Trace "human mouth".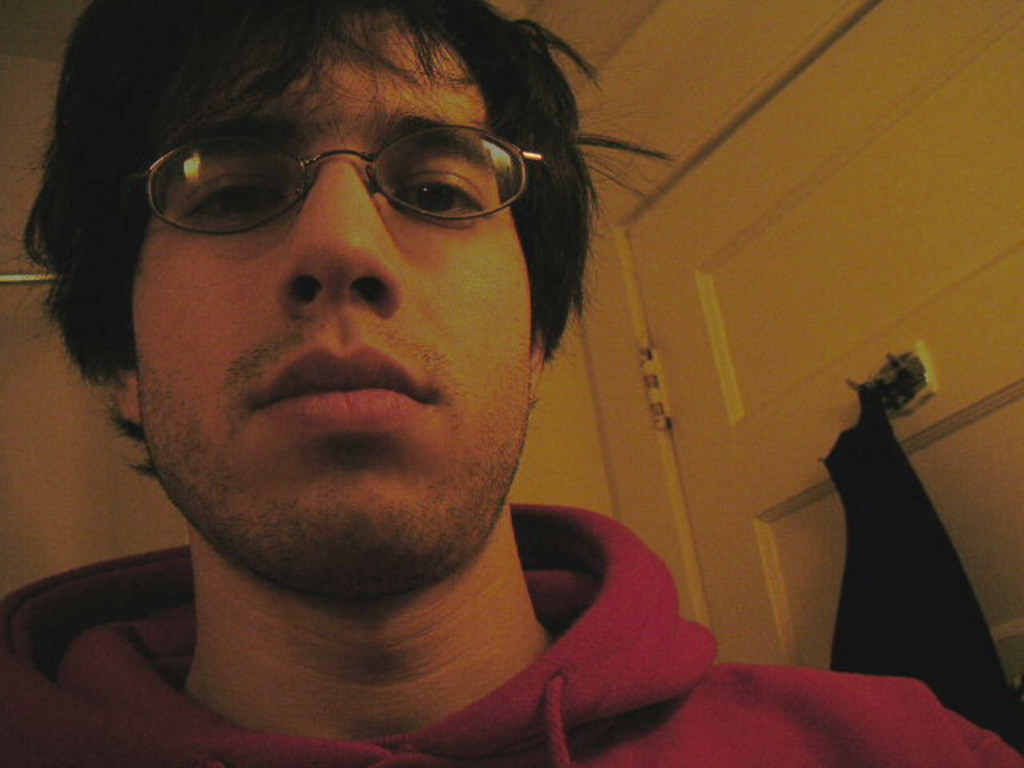
Traced to (240,328,450,430).
